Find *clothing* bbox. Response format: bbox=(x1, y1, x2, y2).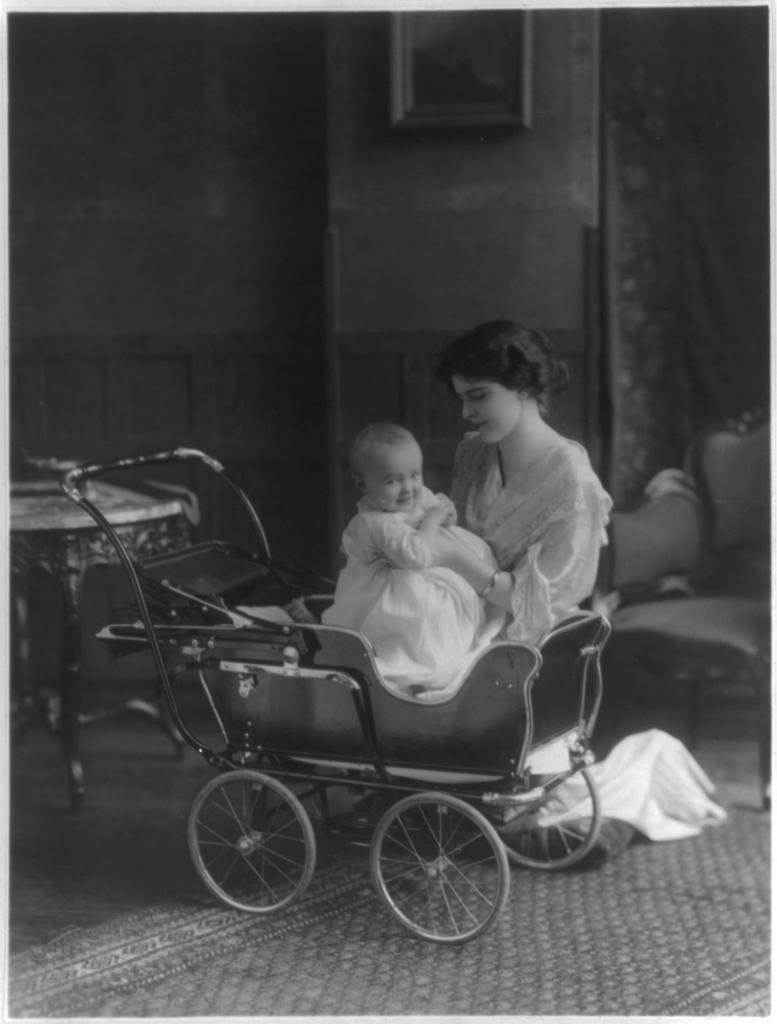
bbox=(323, 432, 611, 704).
